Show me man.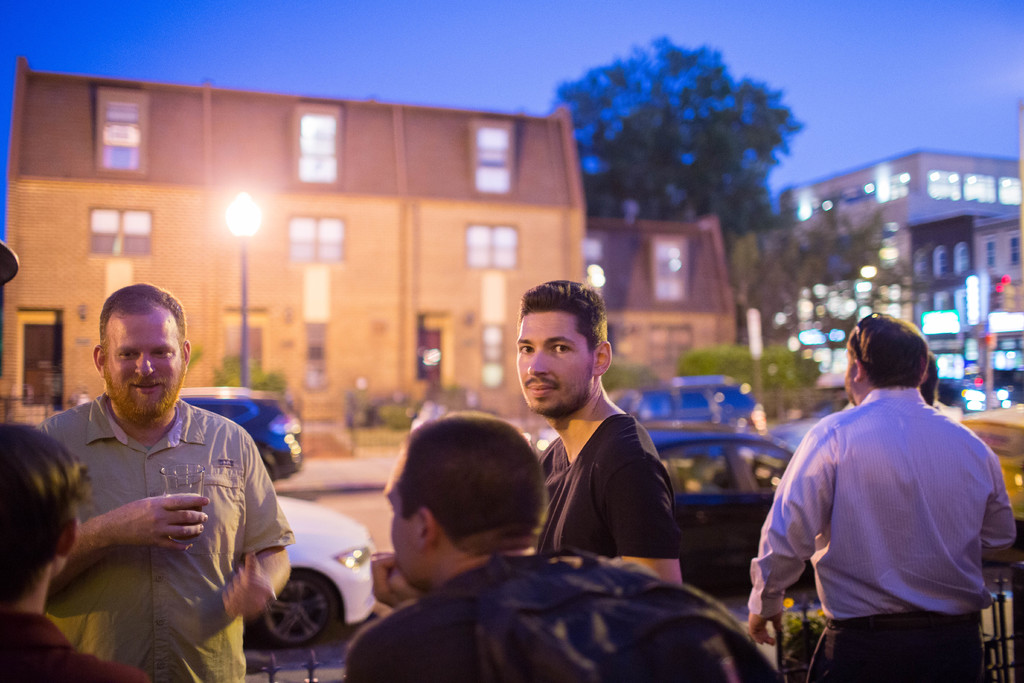
man is here: l=745, t=308, r=1006, b=682.
